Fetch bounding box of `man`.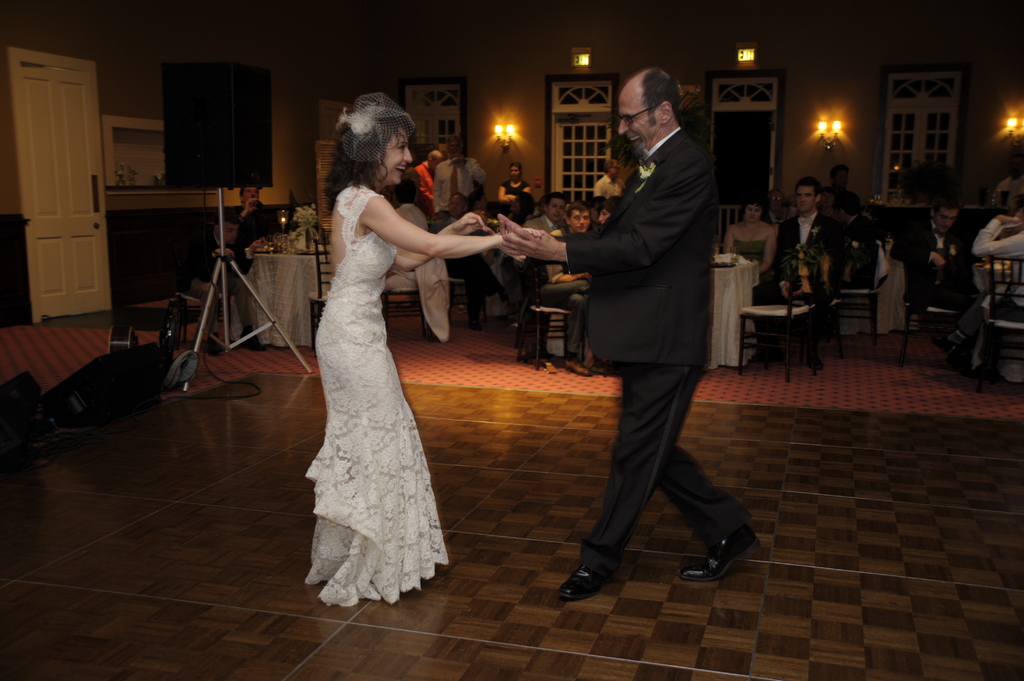
Bbox: bbox=[502, 69, 740, 562].
